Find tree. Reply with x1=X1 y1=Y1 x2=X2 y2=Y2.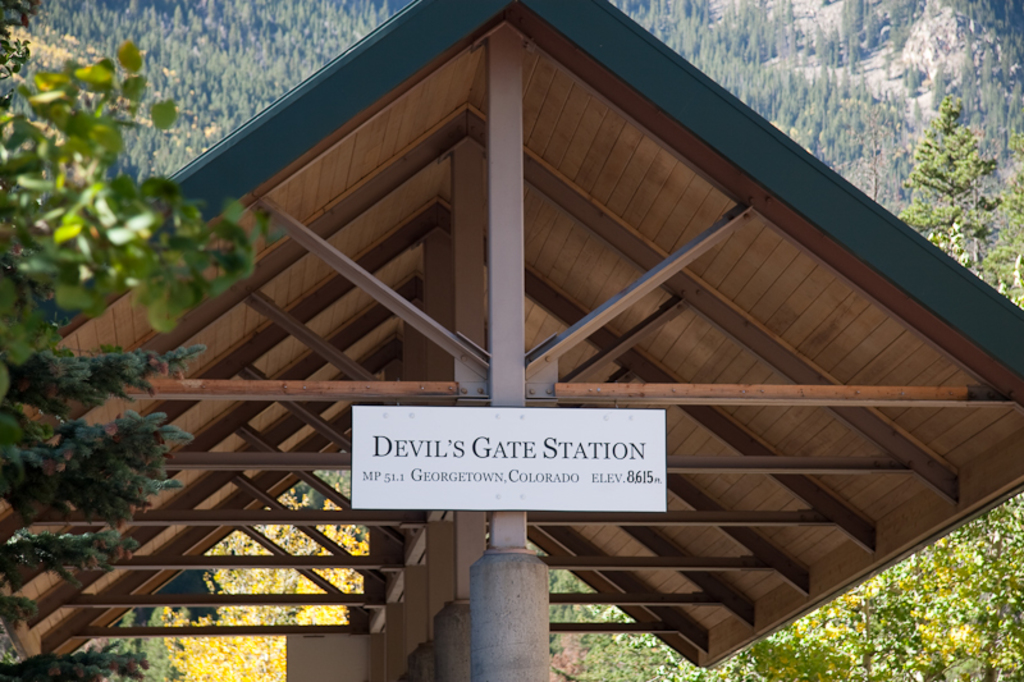
x1=154 y1=488 x2=371 y2=681.
